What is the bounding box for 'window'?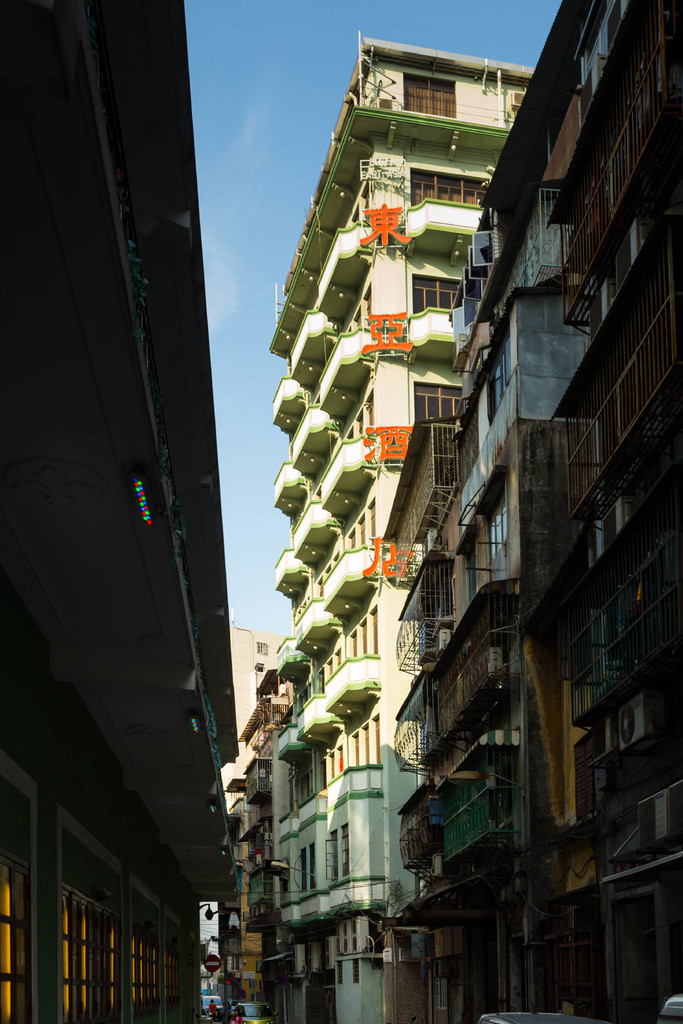
<bbox>514, 89, 530, 120</bbox>.
